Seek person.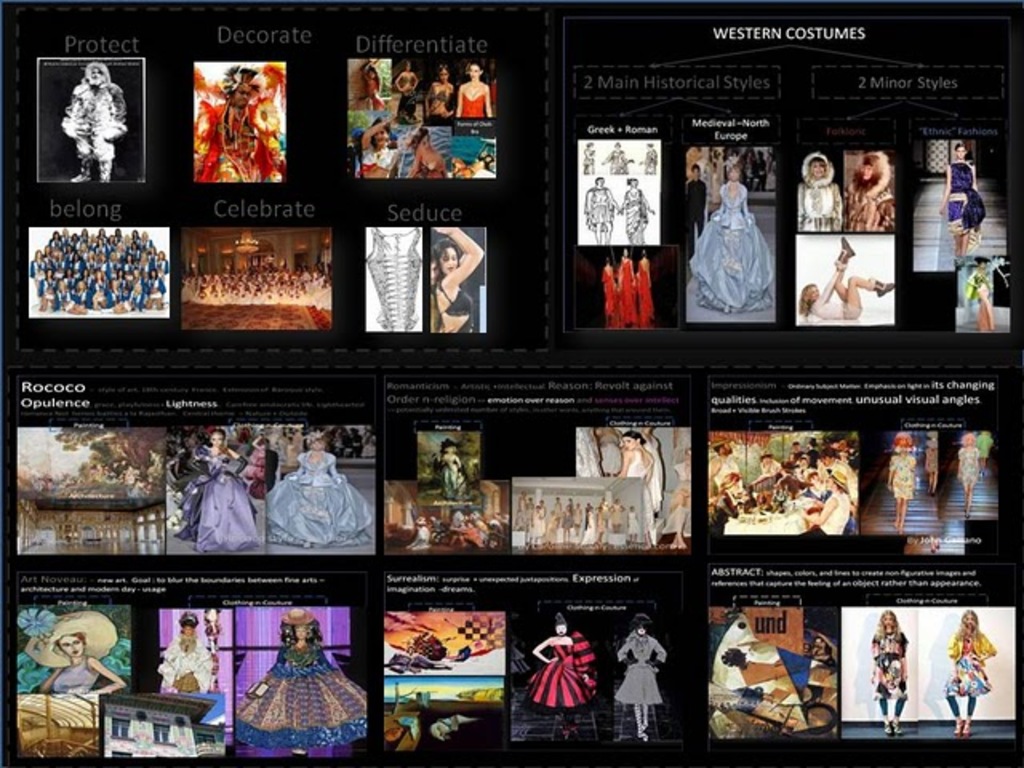
x1=798 y1=237 x2=894 y2=323.
